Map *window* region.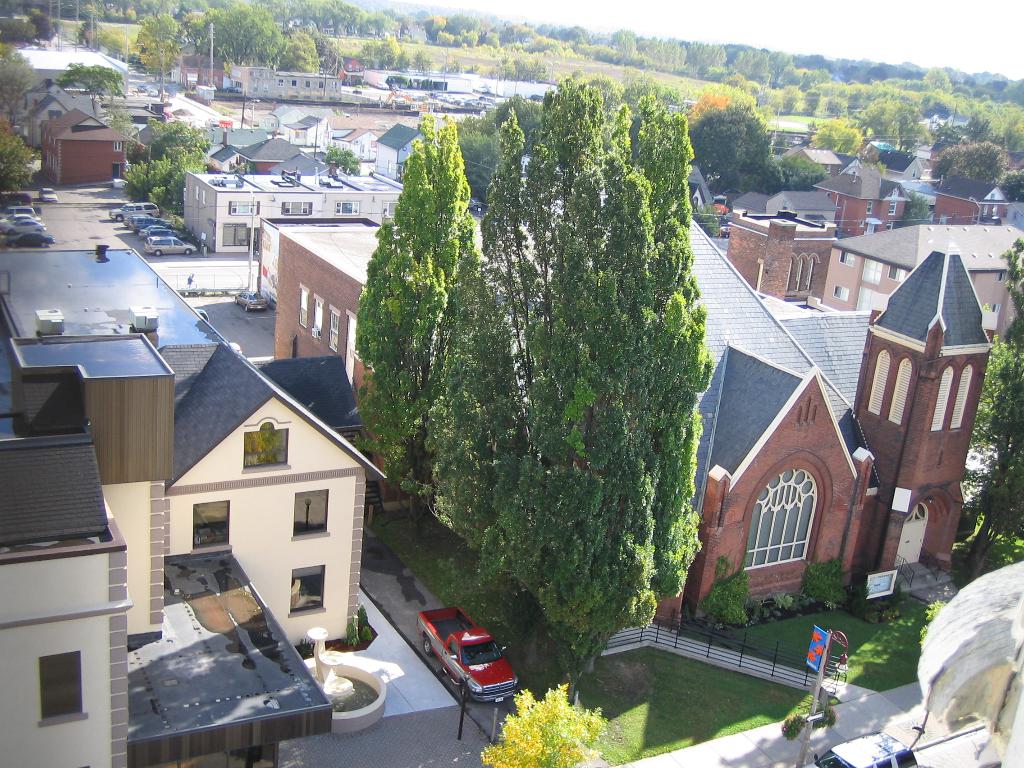
Mapped to {"x1": 35, "y1": 654, "x2": 88, "y2": 725}.
